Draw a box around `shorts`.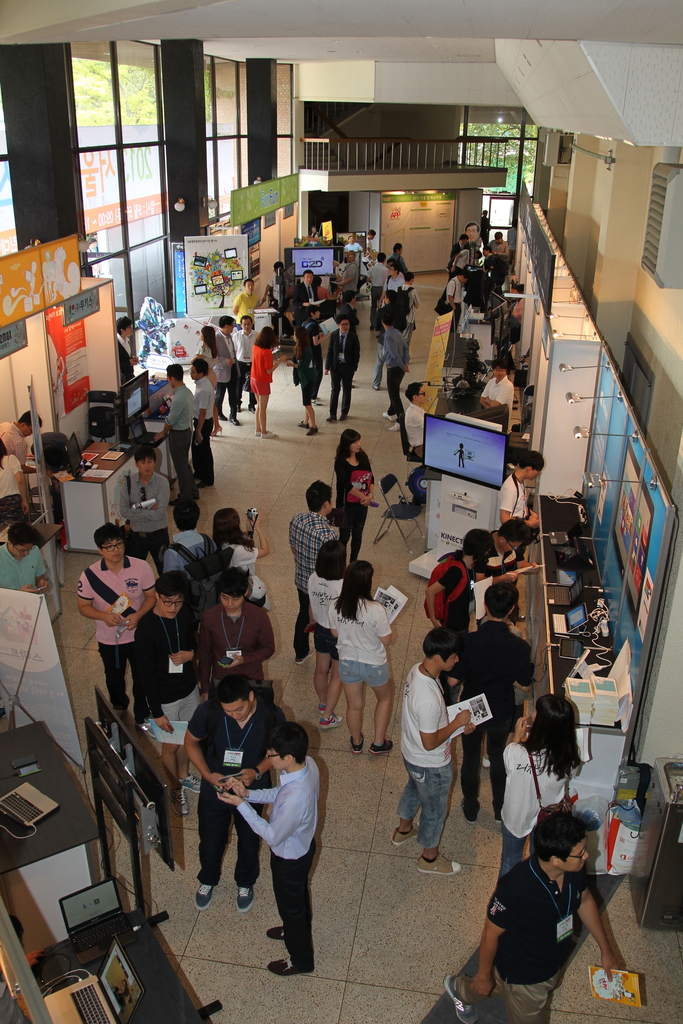
rect(337, 659, 393, 690).
